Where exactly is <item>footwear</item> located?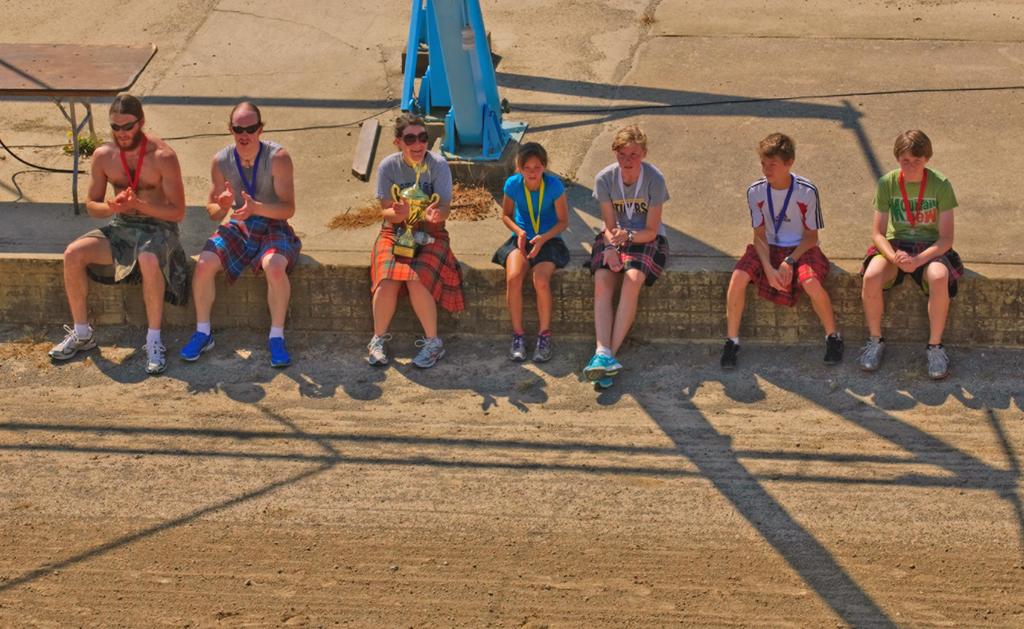
Its bounding box is 367:336:392:364.
